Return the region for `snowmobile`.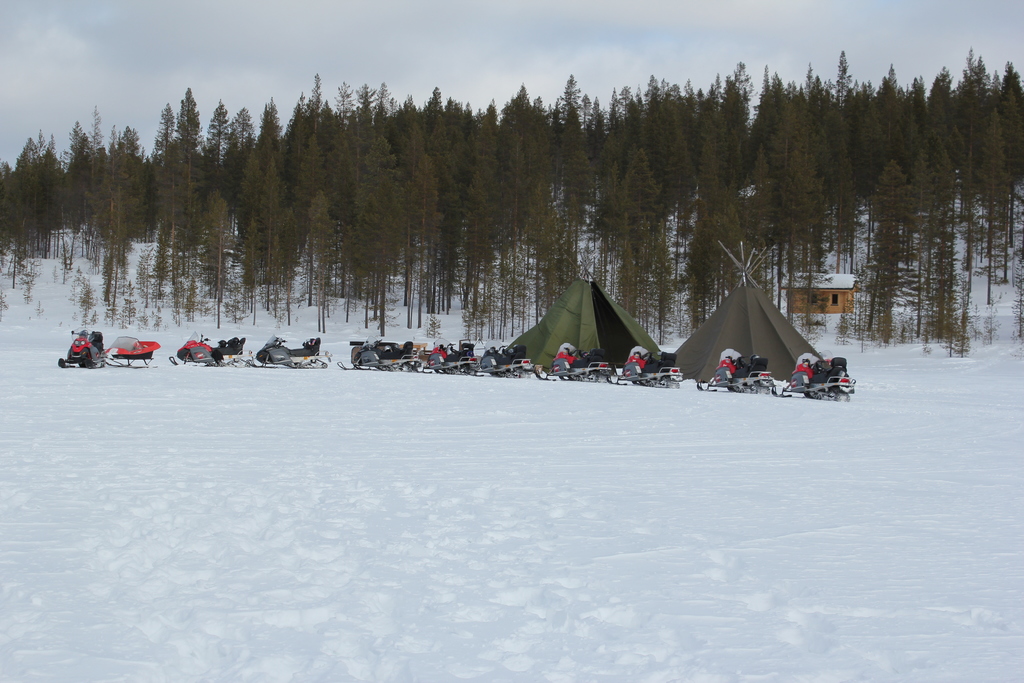
detection(696, 349, 775, 390).
